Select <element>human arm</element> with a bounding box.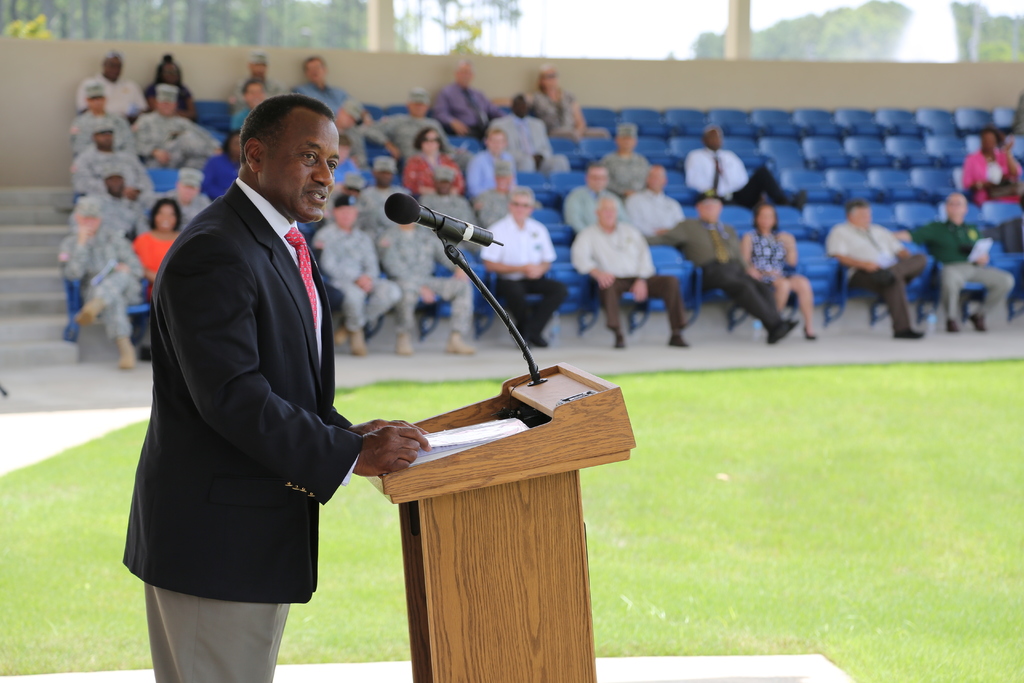
left=360, top=106, right=402, bottom=156.
